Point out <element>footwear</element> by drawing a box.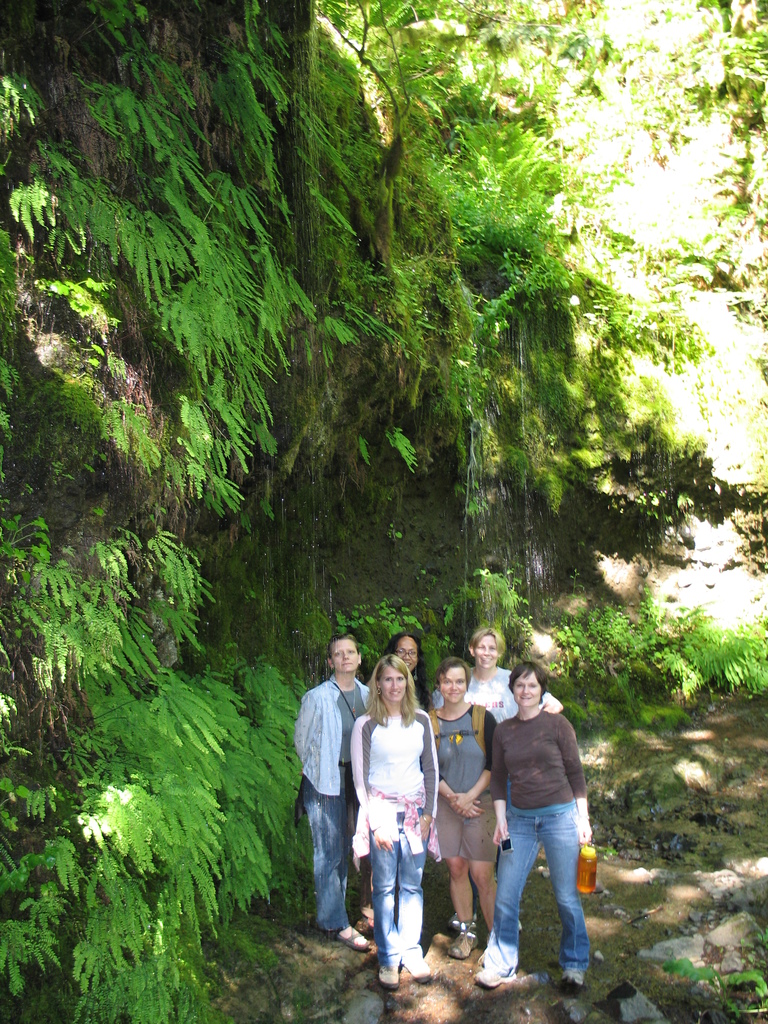
448 929 481 961.
